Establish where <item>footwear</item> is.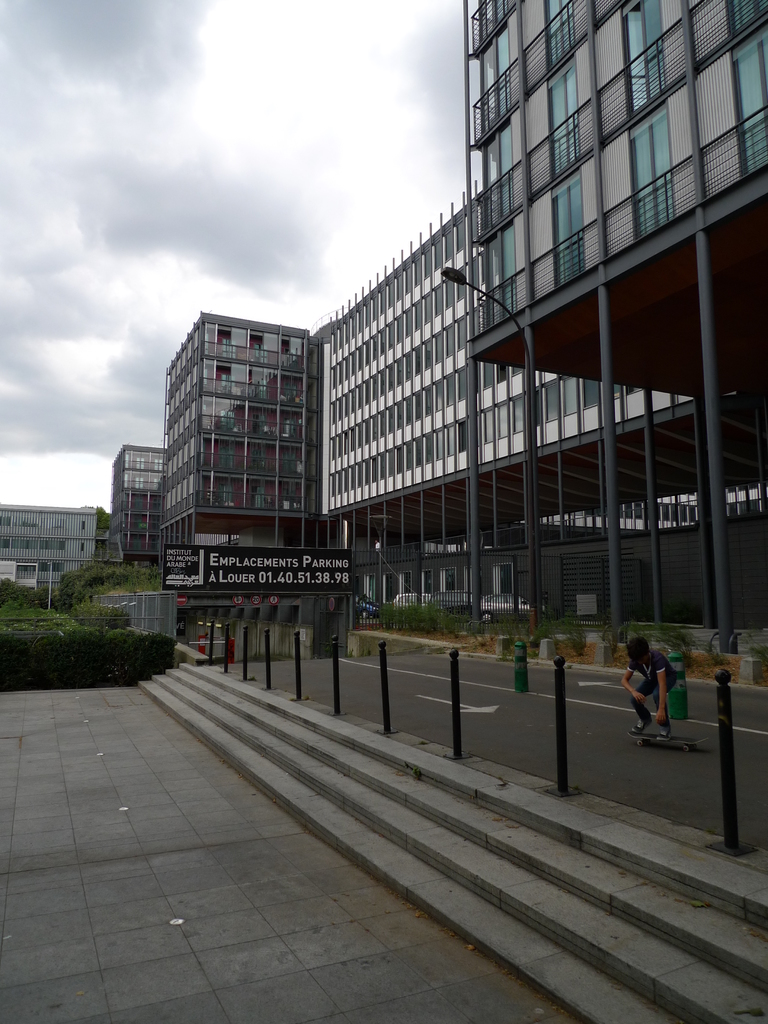
Established at box=[657, 728, 671, 740].
